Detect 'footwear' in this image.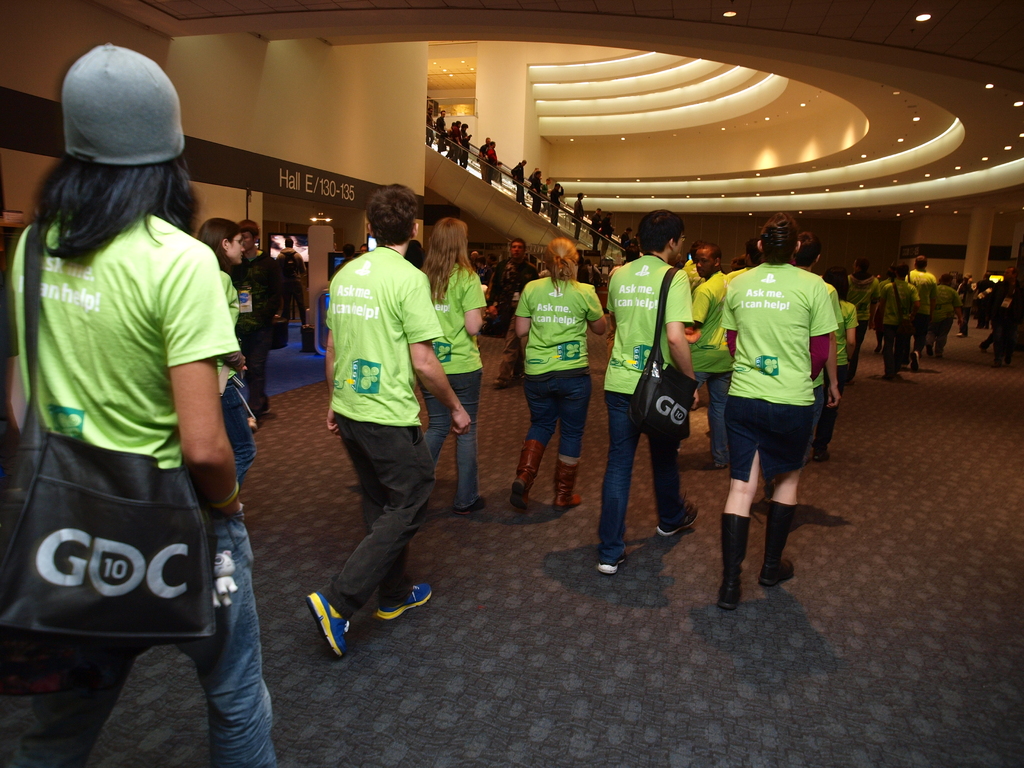
Detection: 559,495,584,511.
